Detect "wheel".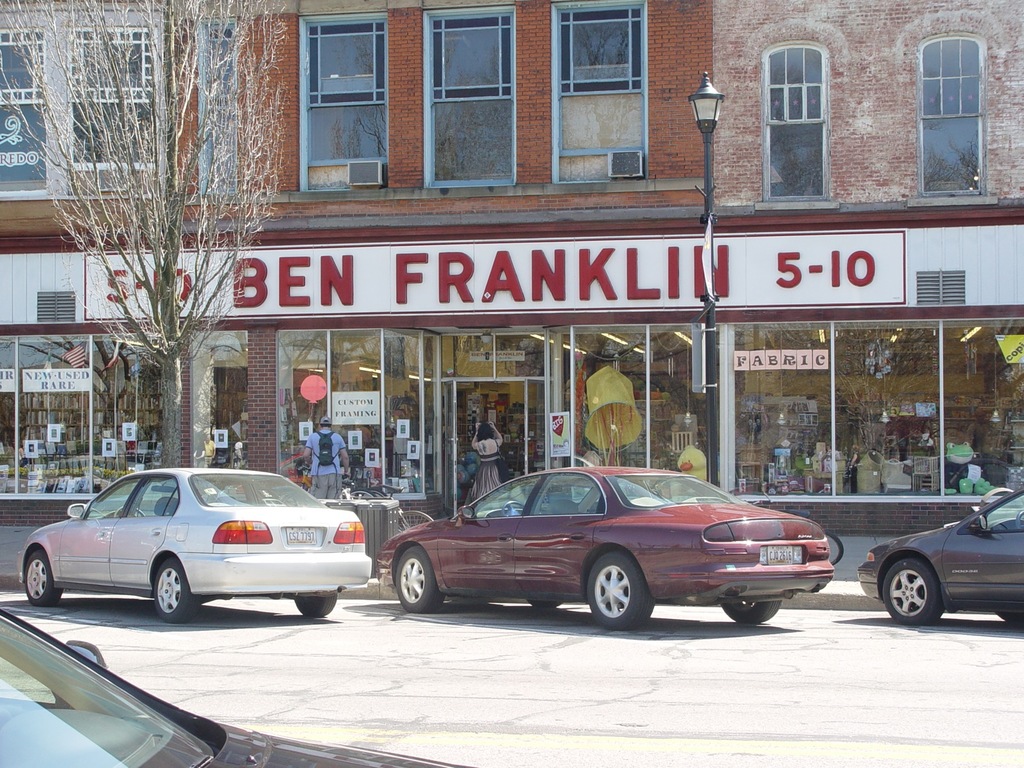
Detected at bbox(292, 595, 337, 618).
